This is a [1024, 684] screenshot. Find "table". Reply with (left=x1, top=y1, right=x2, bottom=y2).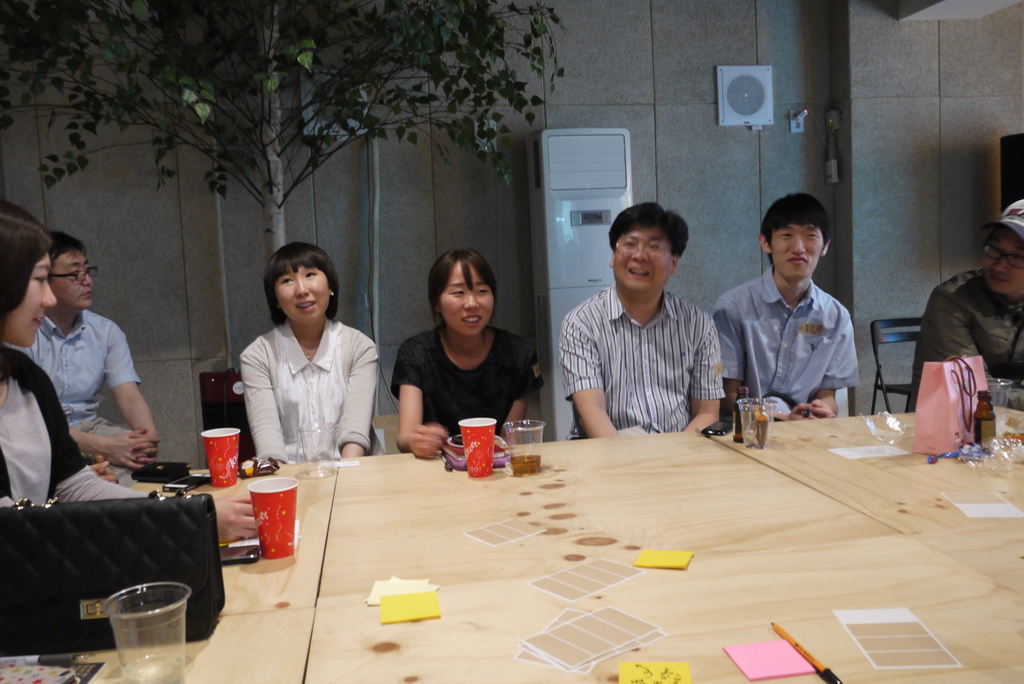
(left=0, top=418, right=1023, bottom=683).
